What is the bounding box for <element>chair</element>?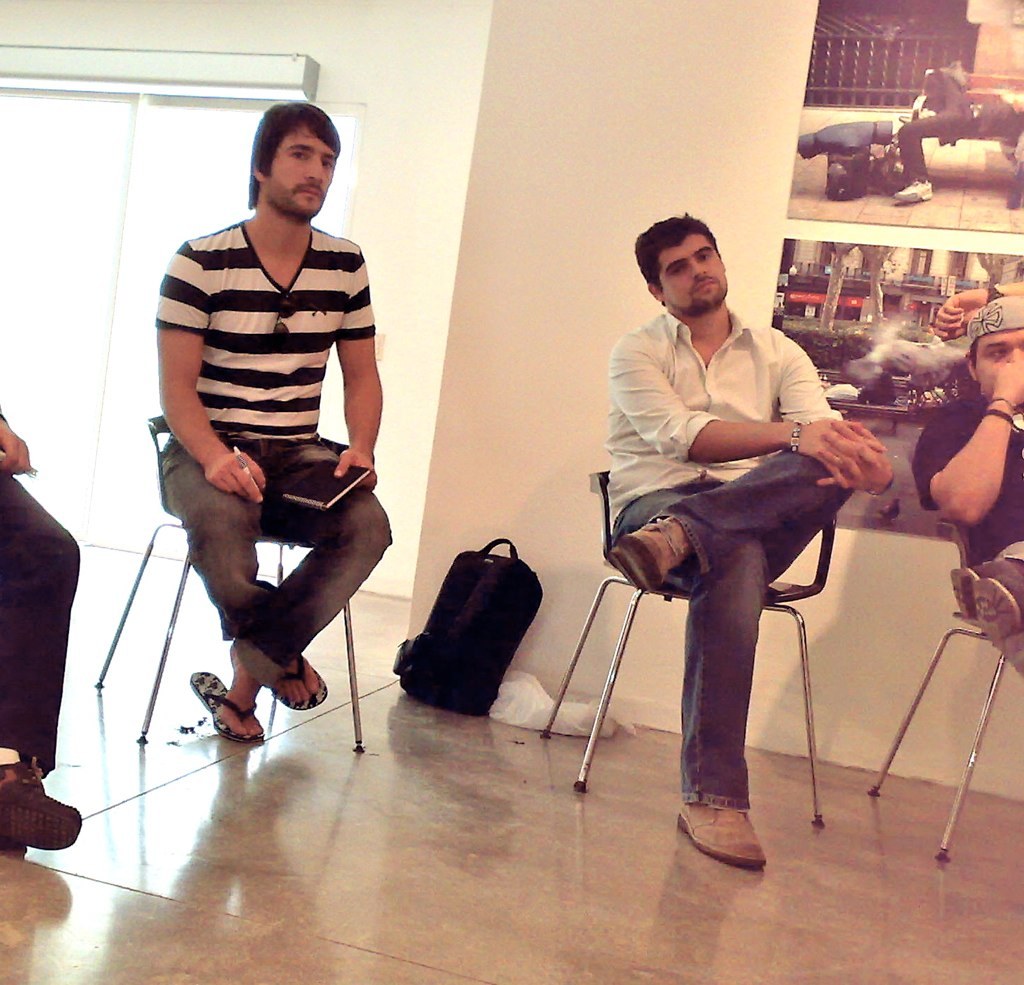
[x1=537, y1=466, x2=841, y2=832].
